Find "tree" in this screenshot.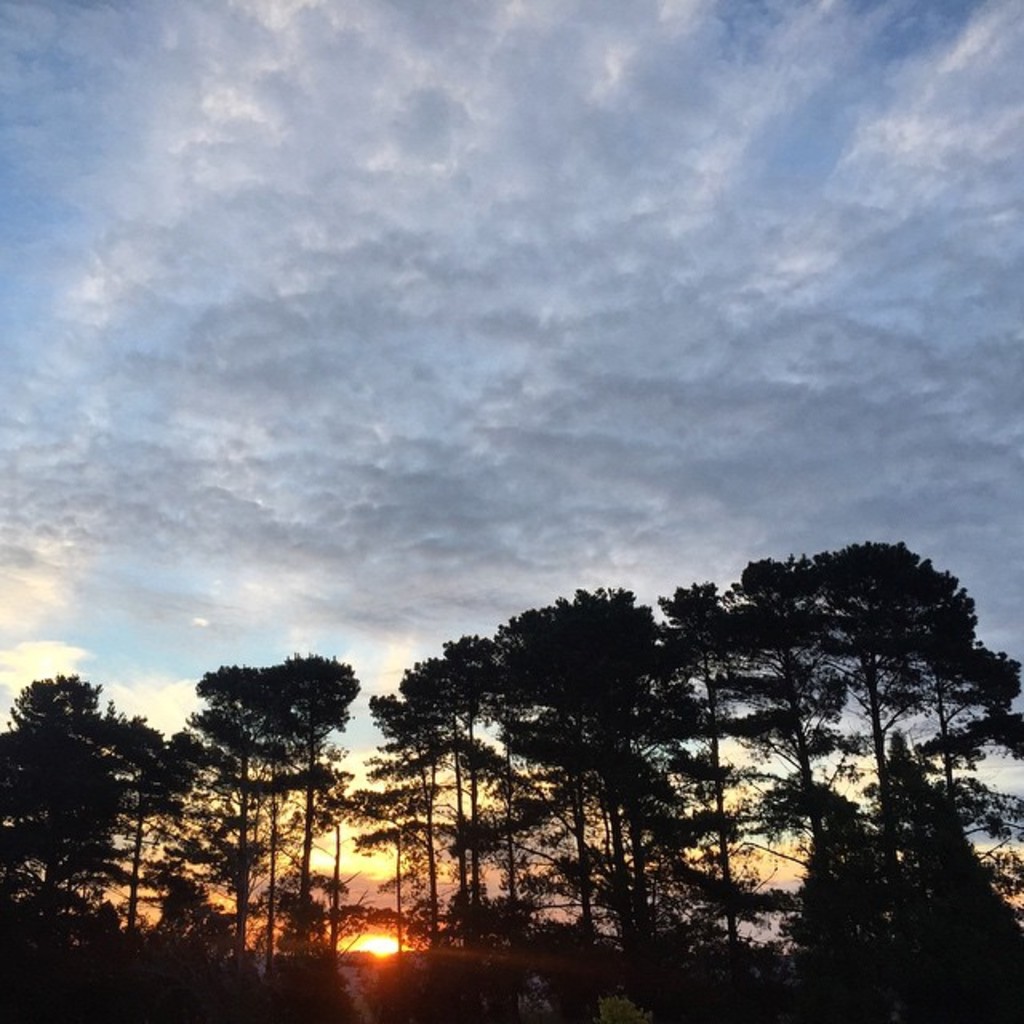
The bounding box for "tree" is detection(0, 664, 174, 1022).
